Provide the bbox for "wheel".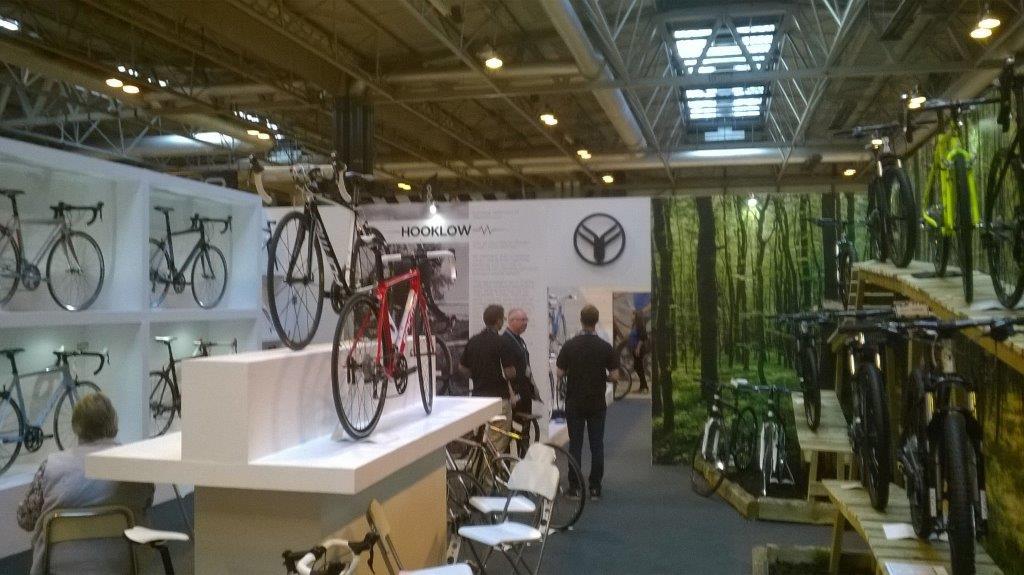
detection(351, 229, 392, 339).
